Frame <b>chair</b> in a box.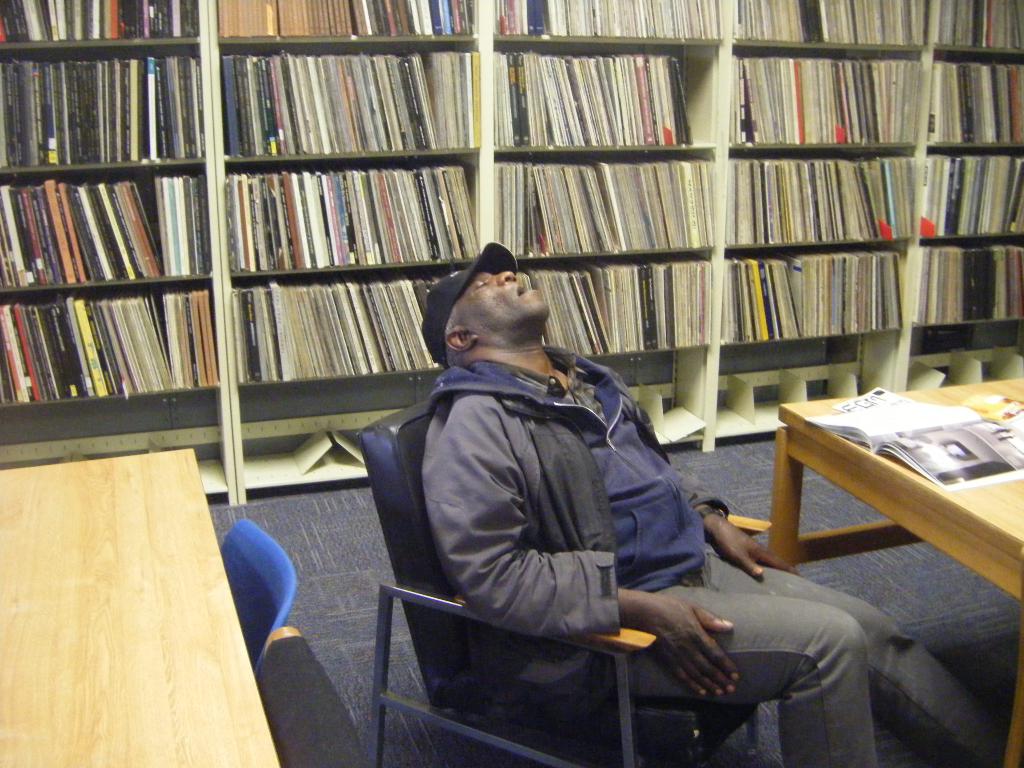
pyautogui.locateOnScreen(216, 516, 300, 678).
